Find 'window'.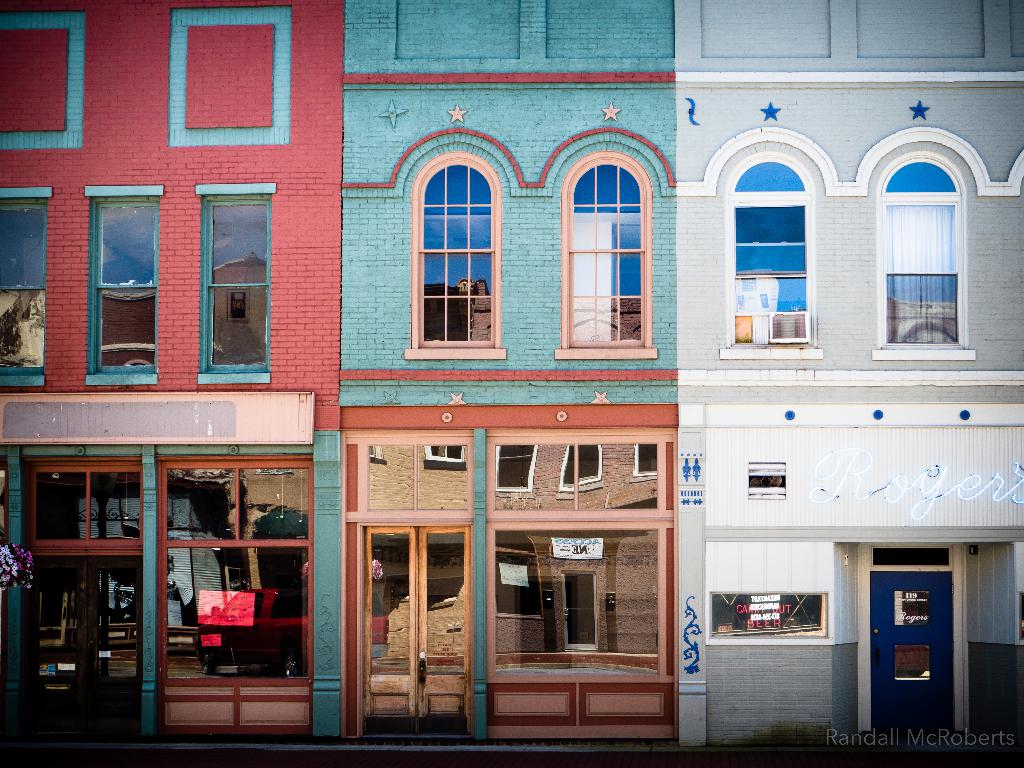
[159, 455, 309, 692].
